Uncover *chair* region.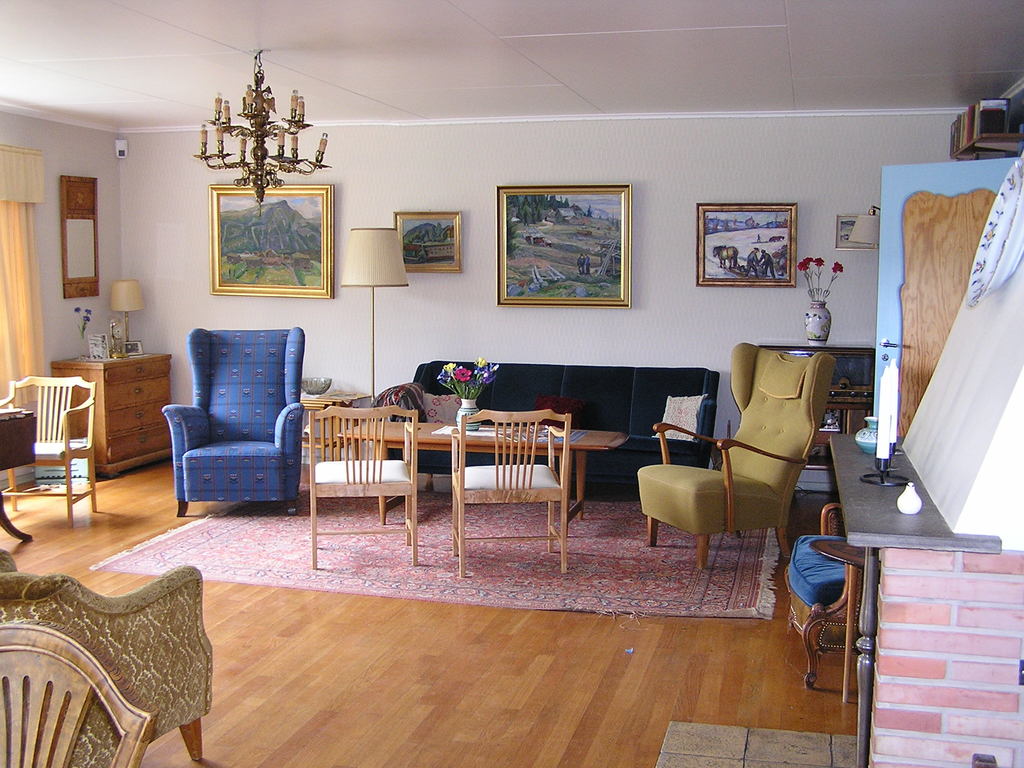
Uncovered: bbox=[154, 320, 305, 531].
